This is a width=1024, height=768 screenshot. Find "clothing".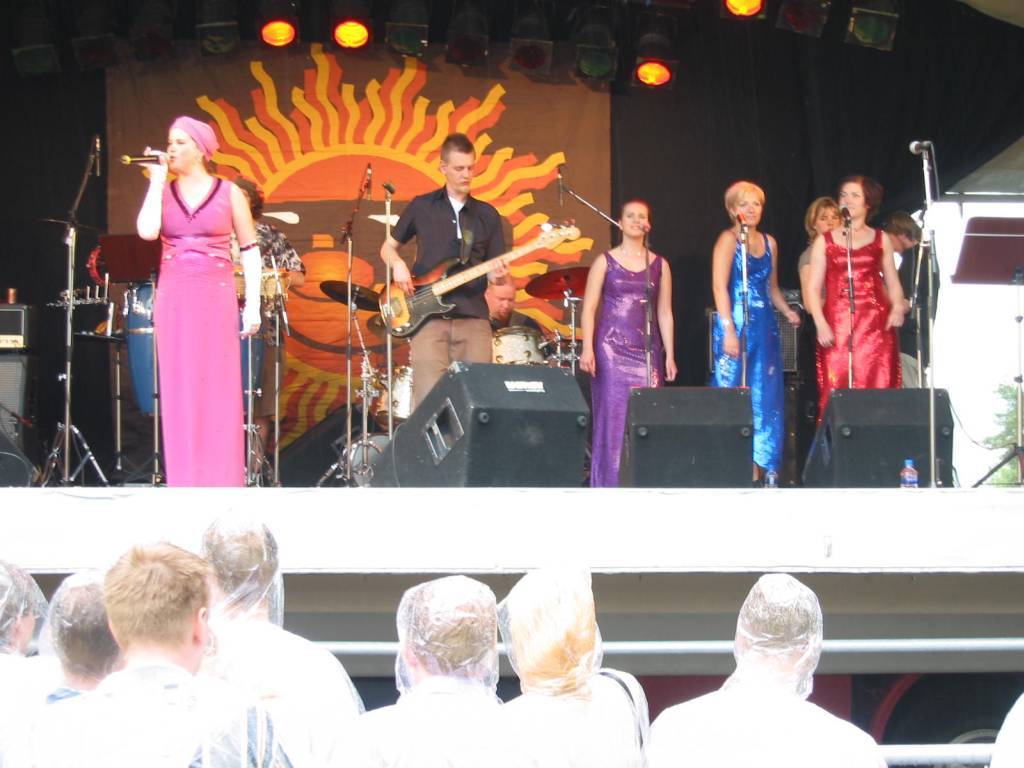
Bounding box: {"x1": 590, "y1": 254, "x2": 664, "y2": 483}.
